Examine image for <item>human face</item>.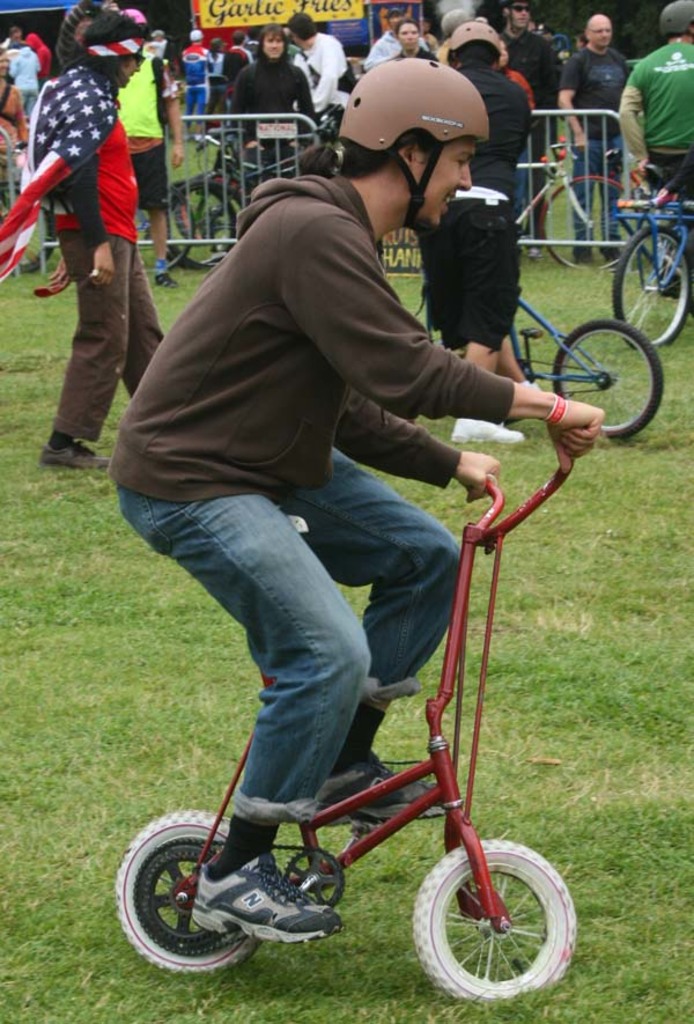
Examination result: select_region(264, 30, 283, 59).
